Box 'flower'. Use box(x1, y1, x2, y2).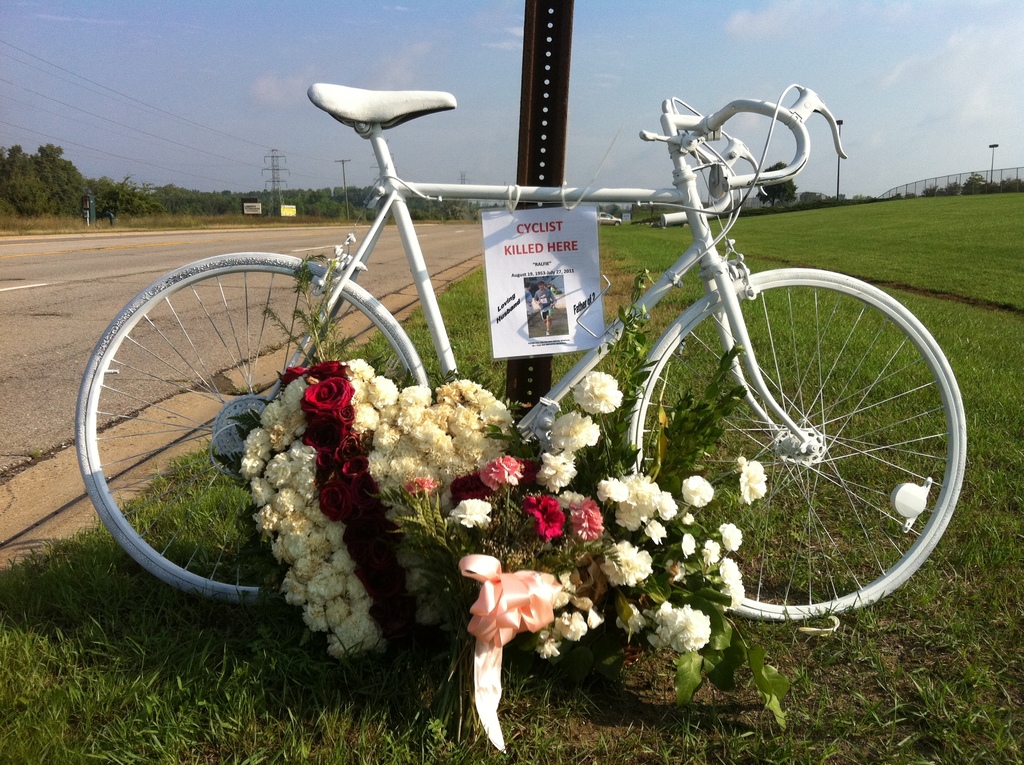
box(728, 574, 752, 604).
